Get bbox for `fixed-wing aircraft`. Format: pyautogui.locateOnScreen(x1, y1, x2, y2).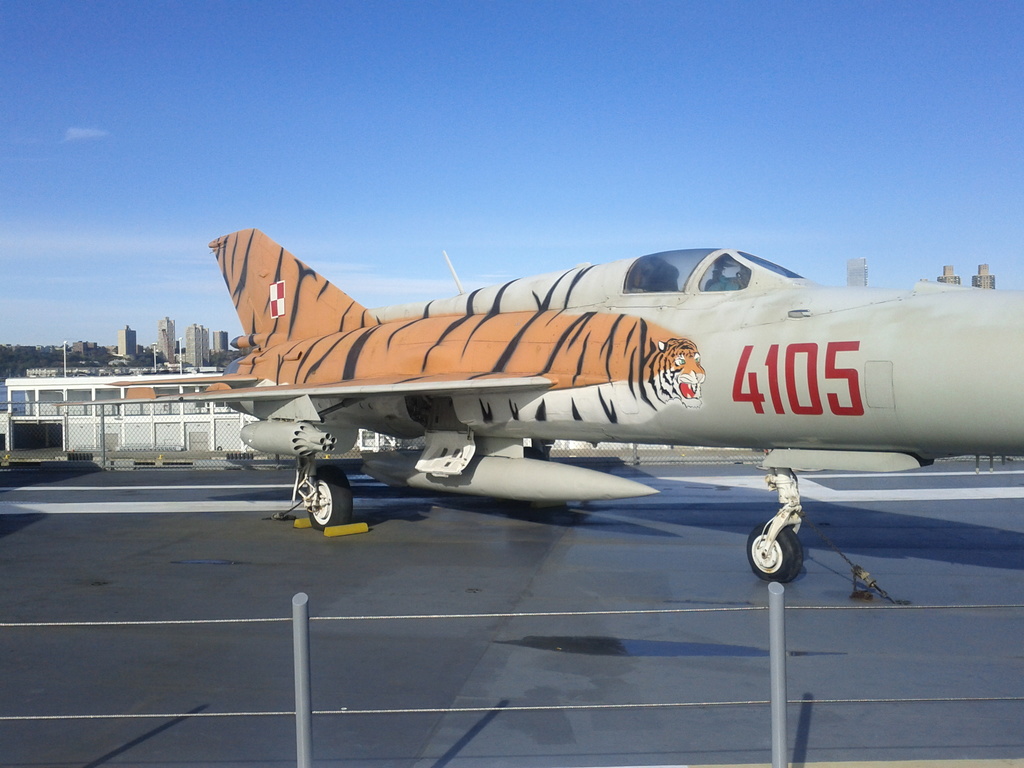
pyautogui.locateOnScreen(0, 223, 1023, 581).
